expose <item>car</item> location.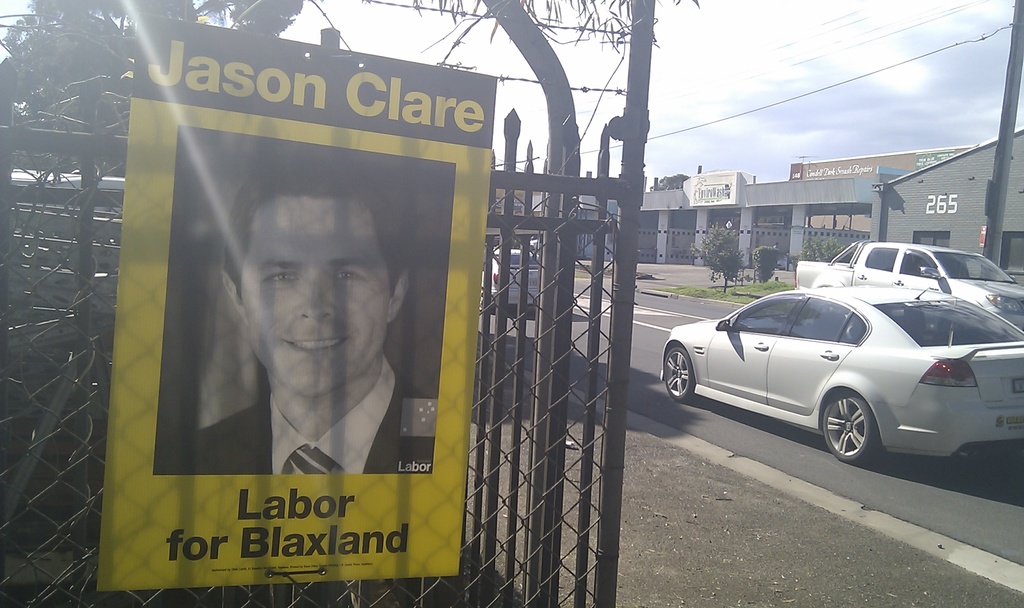
Exposed at (477,241,545,316).
